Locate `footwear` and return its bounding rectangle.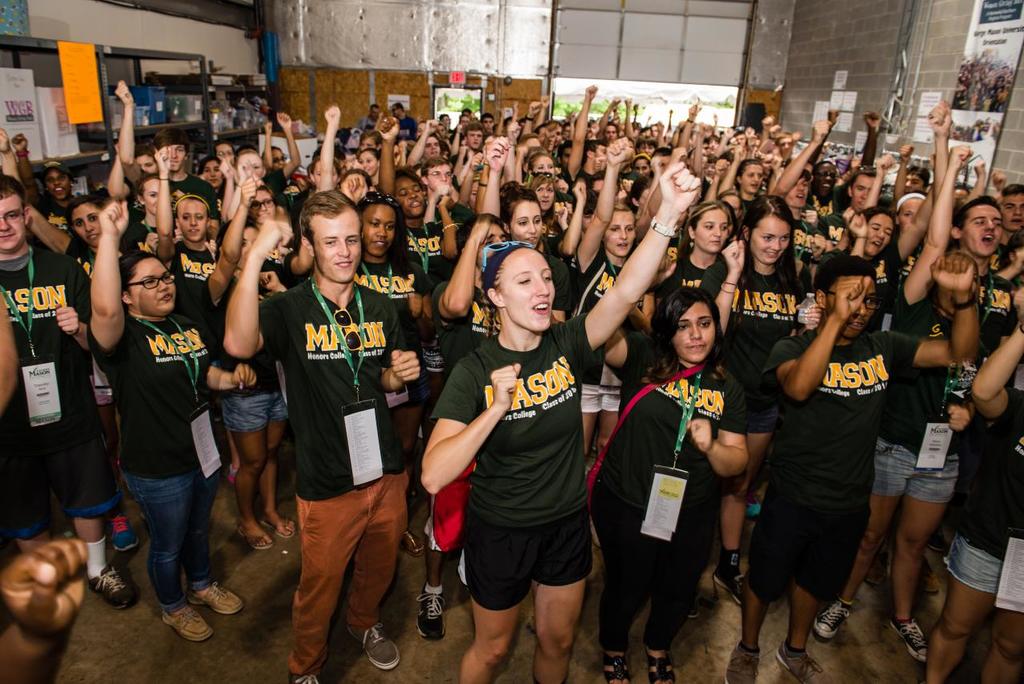
<box>185,579,244,614</box>.
